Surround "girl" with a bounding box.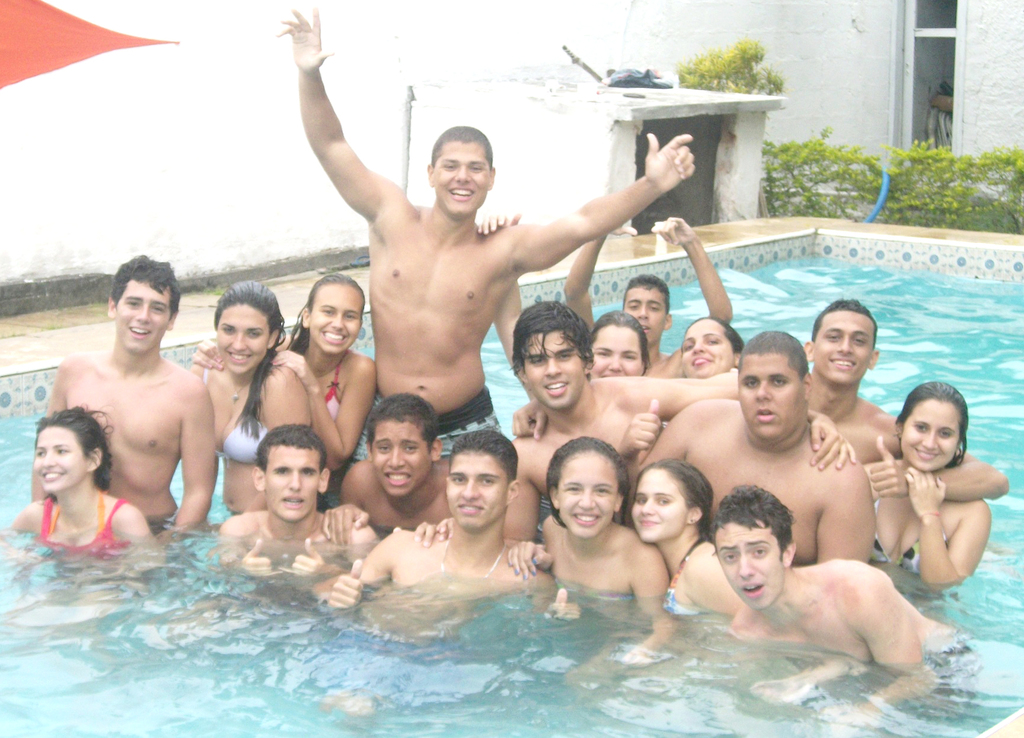
region(866, 379, 995, 595).
